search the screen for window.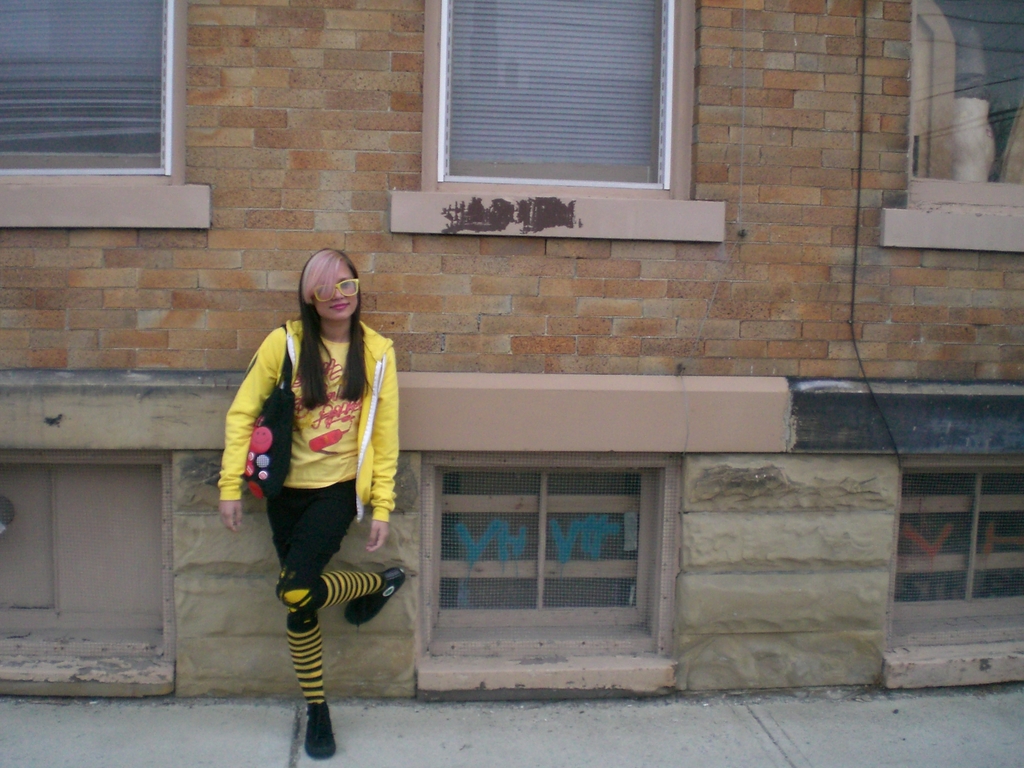
Found at {"x1": 0, "y1": 0, "x2": 207, "y2": 230}.
